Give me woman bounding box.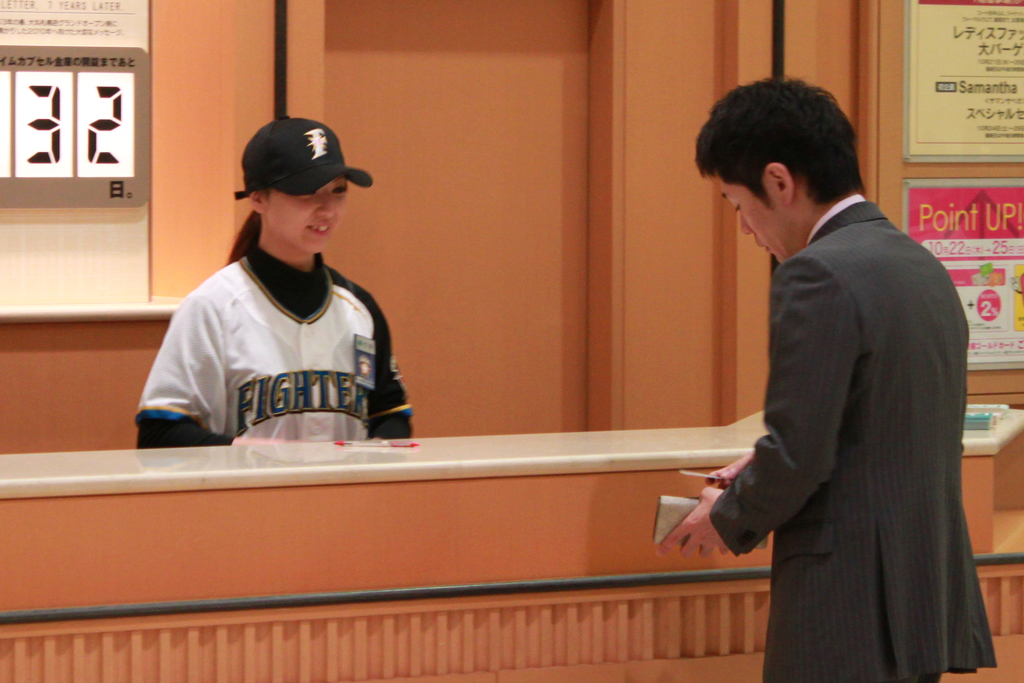
(left=140, top=103, right=412, bottom=475).
